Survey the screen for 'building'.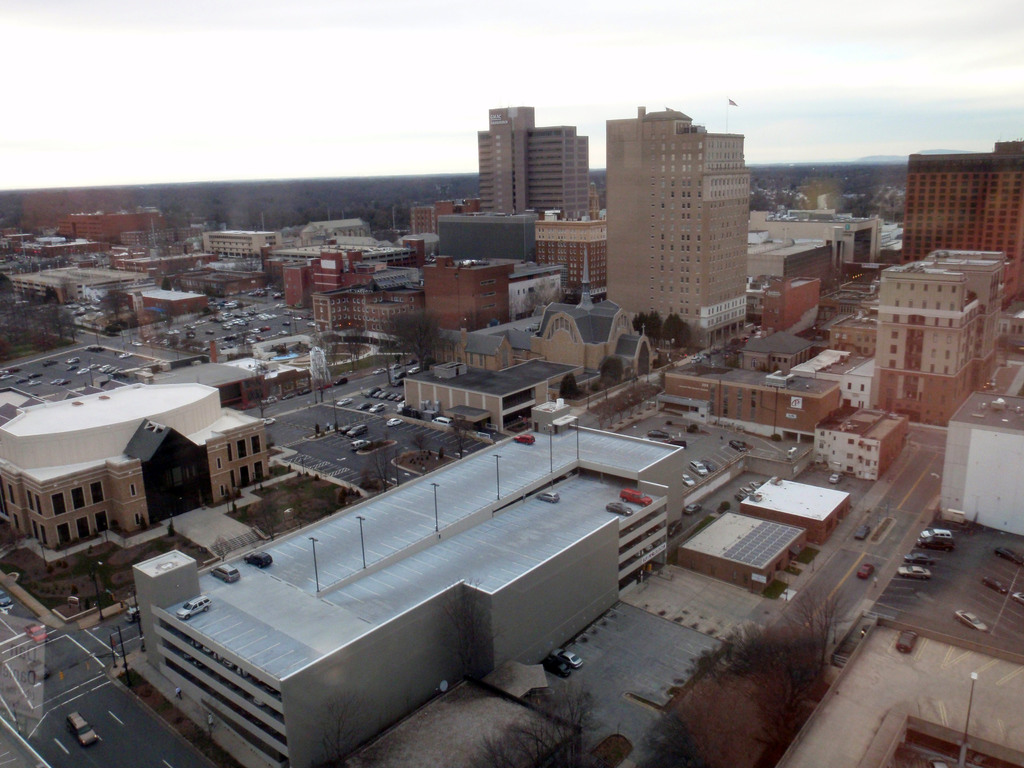
Survey found: detection(481, 111, 585, 223).
